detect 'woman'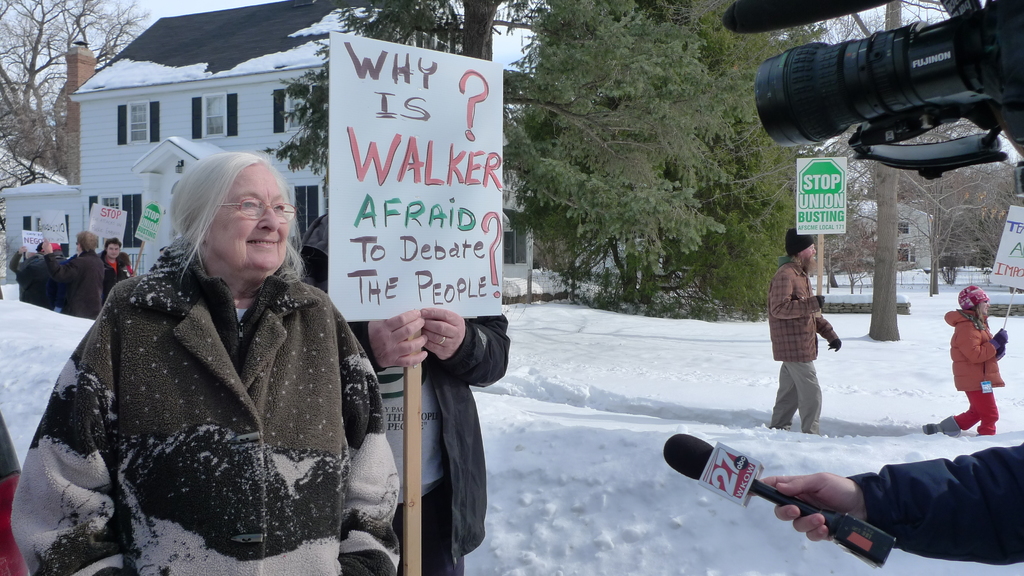
BBox(60, 232, 104, 319)
